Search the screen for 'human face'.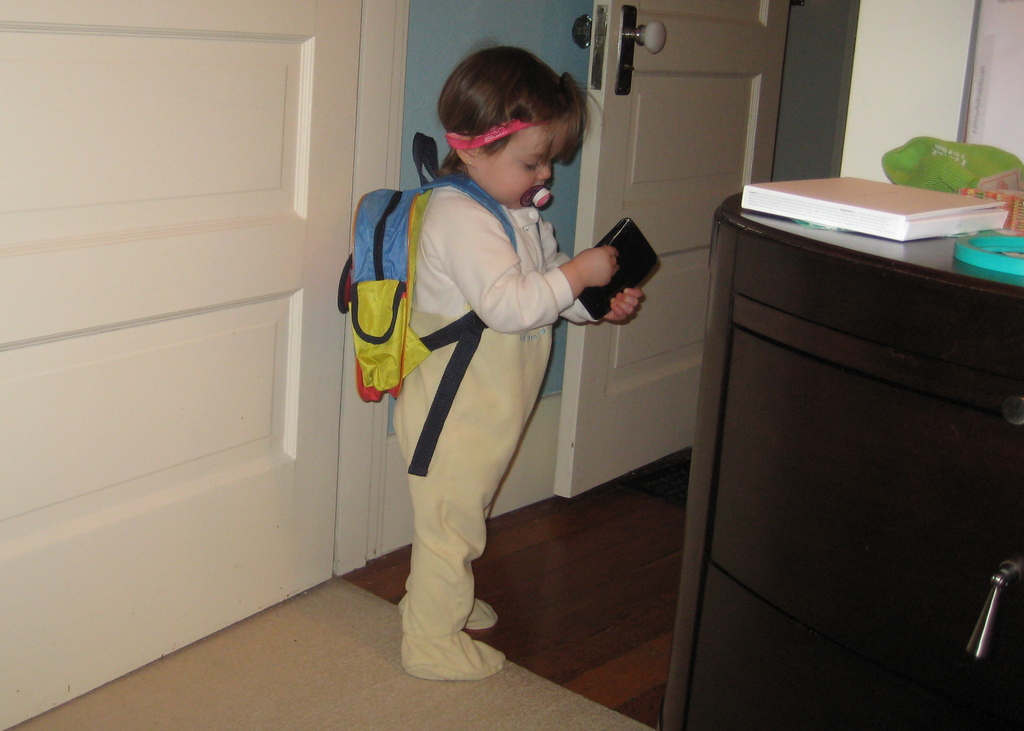
Found at (x1=468, y1=124, x2=572, y2=205).
